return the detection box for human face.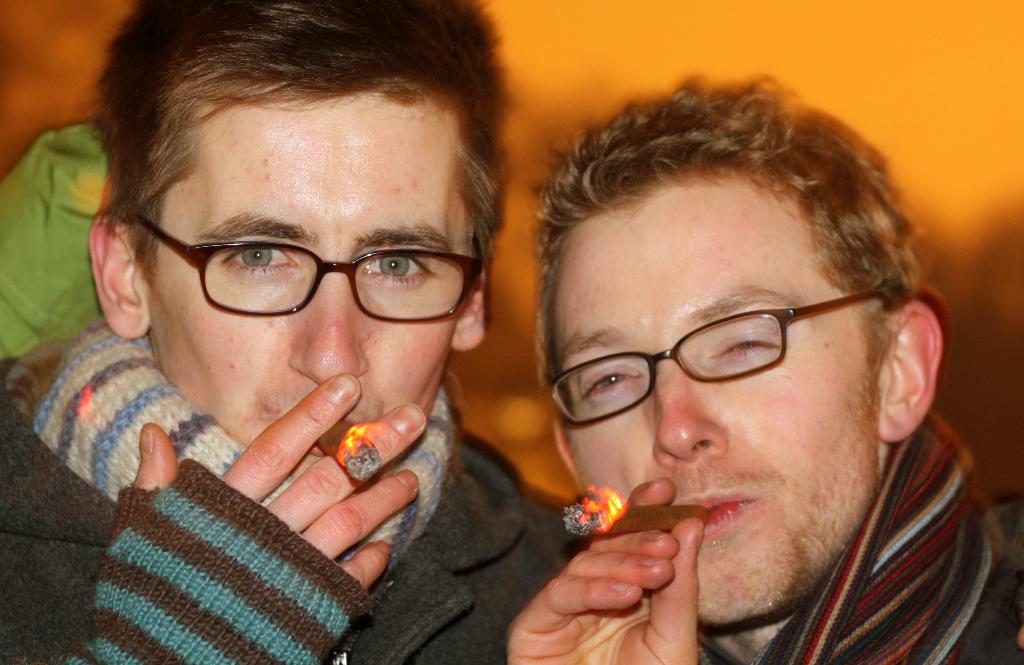
(142, 83, 478, 497).
